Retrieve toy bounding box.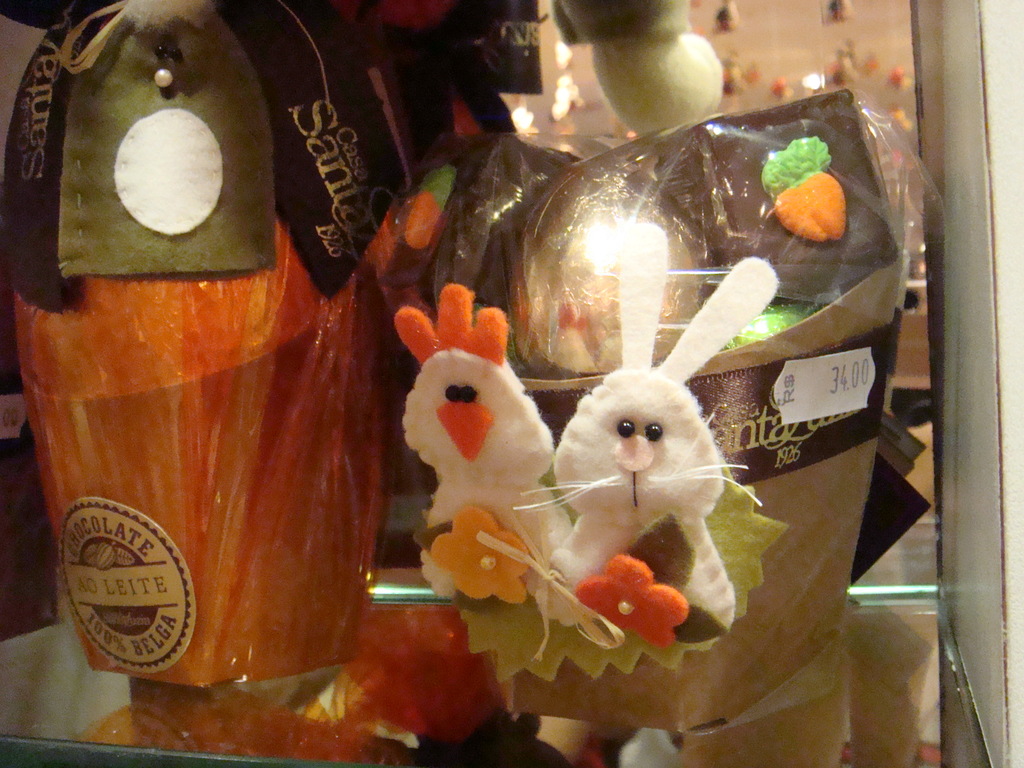
Bounding box: (548, 224, 781, 651).
